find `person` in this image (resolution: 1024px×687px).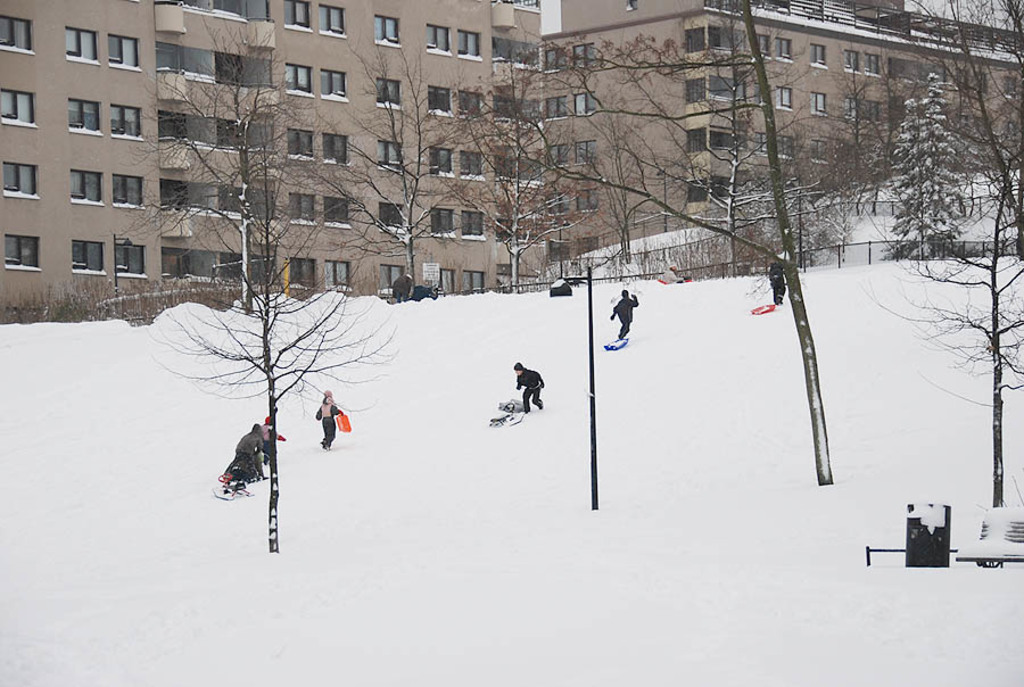
514 359 545 413.
